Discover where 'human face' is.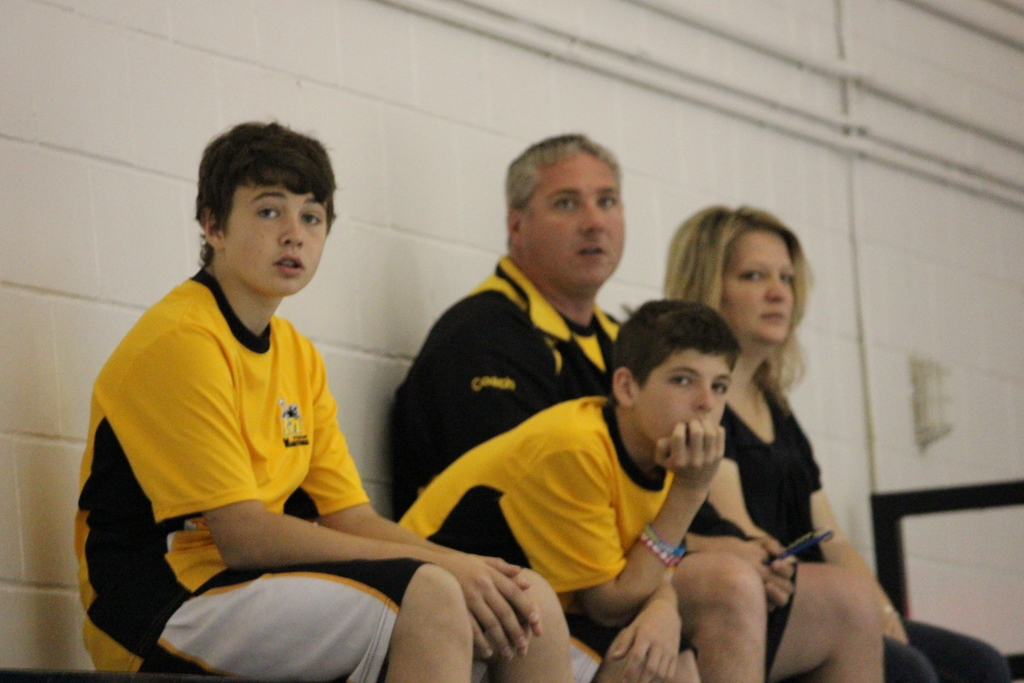
Discovered at 633 350 730 440.
